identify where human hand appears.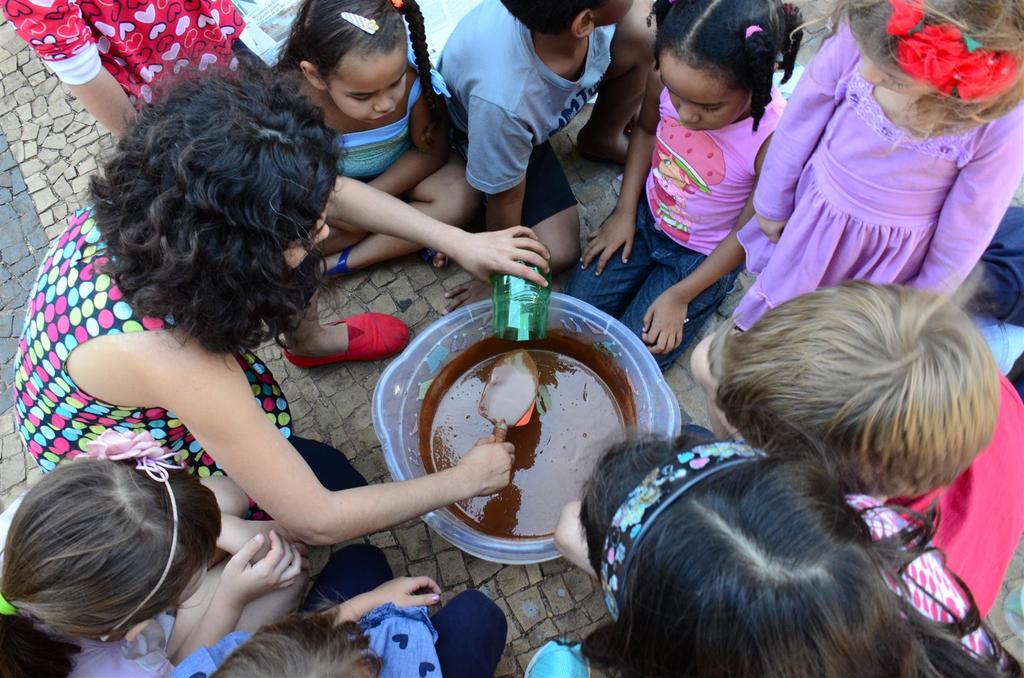
Appears at box(374, 575, 444, 614).
